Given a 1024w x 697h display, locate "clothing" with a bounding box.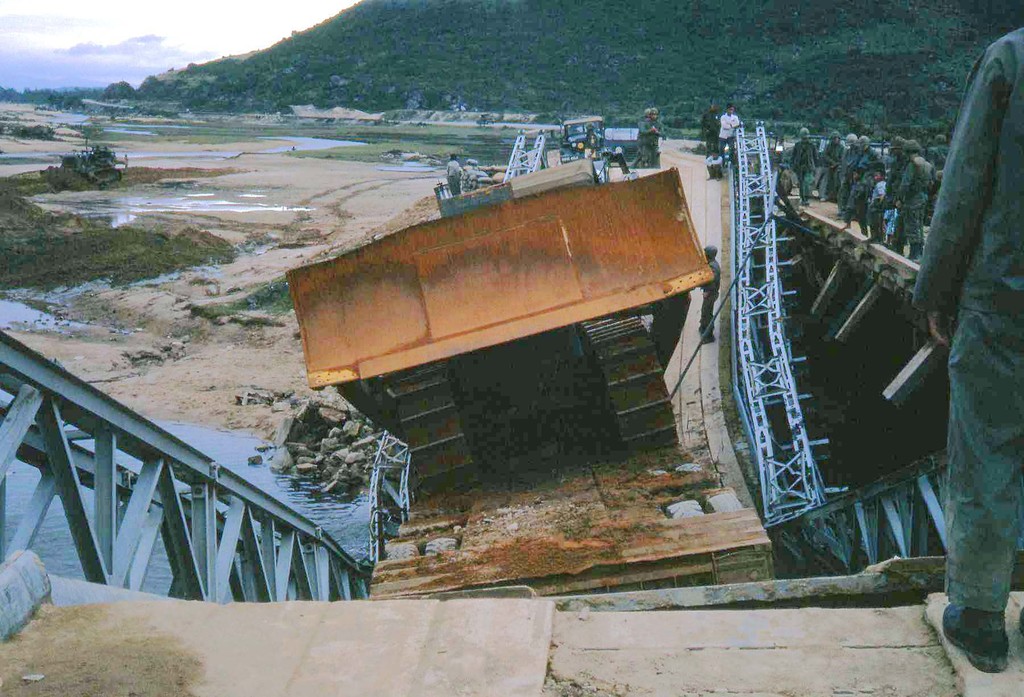
Located: 720,111,739,161.
